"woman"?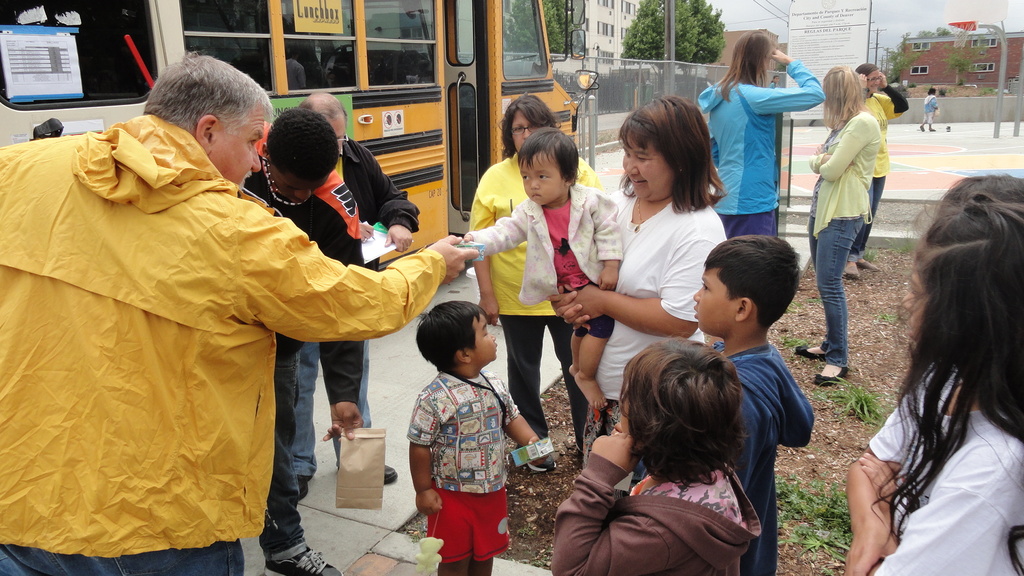
701, 29, 824, 238
